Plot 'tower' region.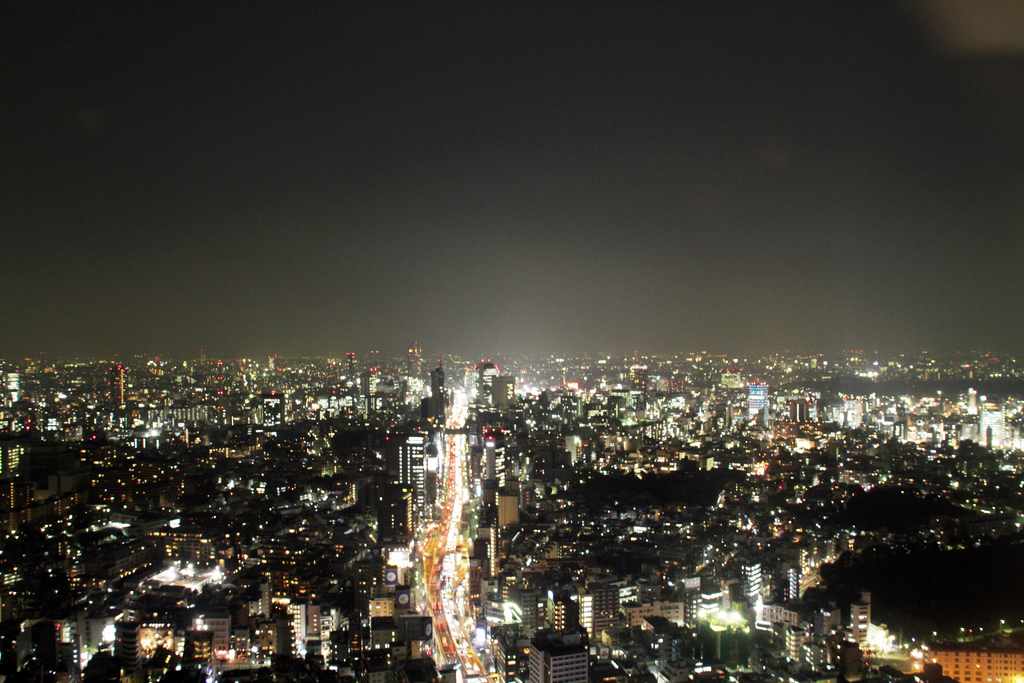
Plotted at pyautogui.locateOnScreen(528, 625, 591, 682).
